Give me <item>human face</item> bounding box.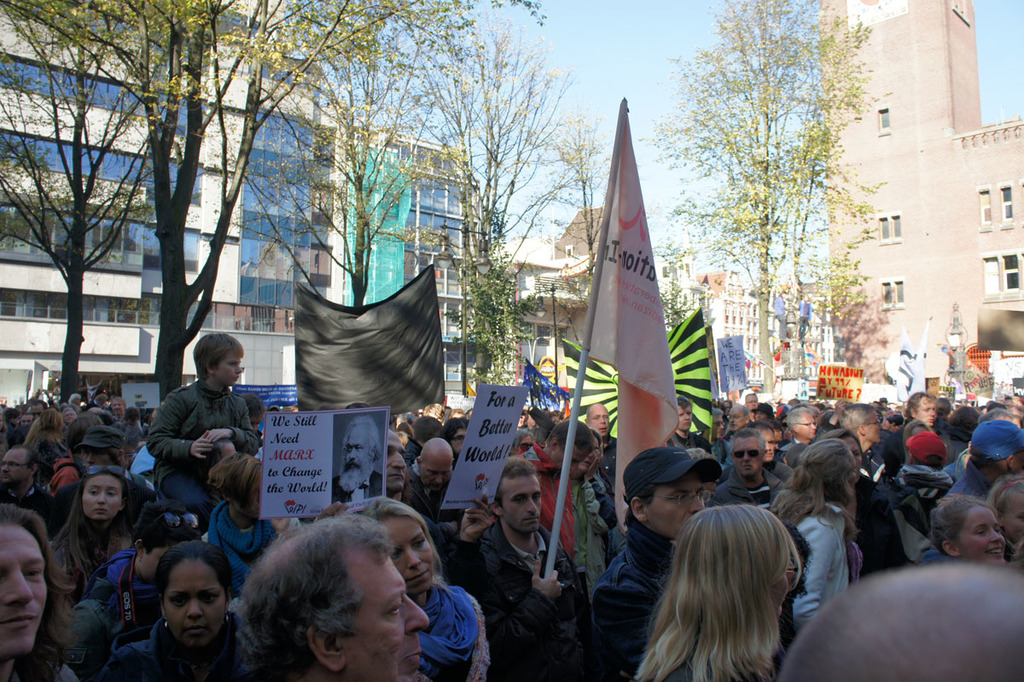
BBox(994, 409, 1009, 423).
